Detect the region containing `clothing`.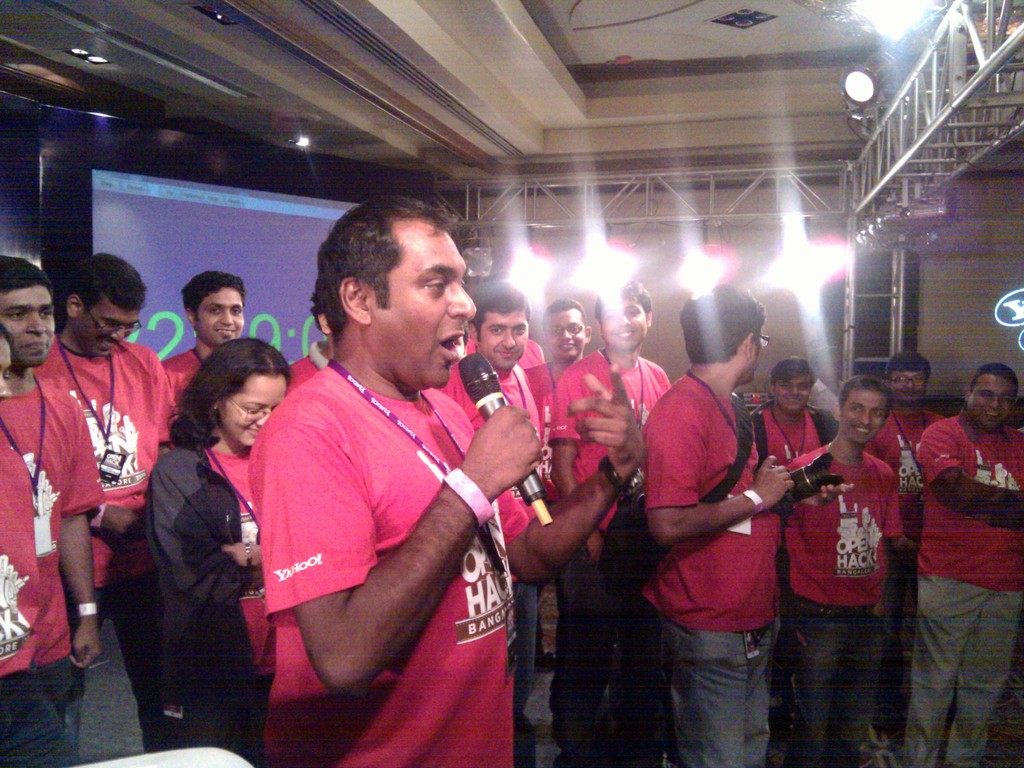
box=[163, 343, 207, 461].
